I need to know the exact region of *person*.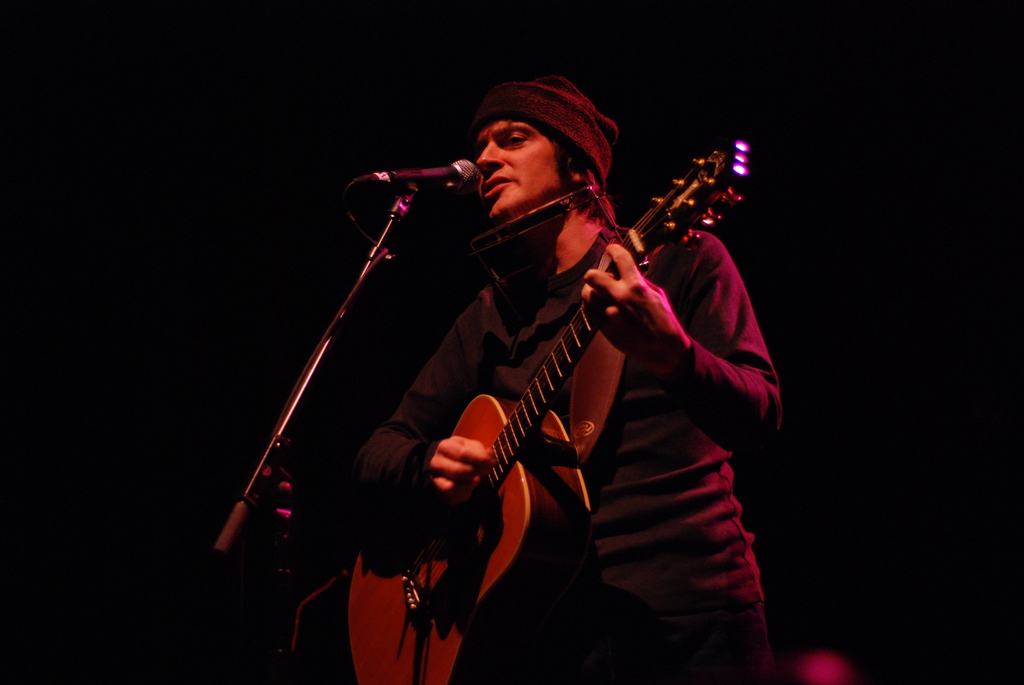
Region: bbox(321, 62, 806, 684).
